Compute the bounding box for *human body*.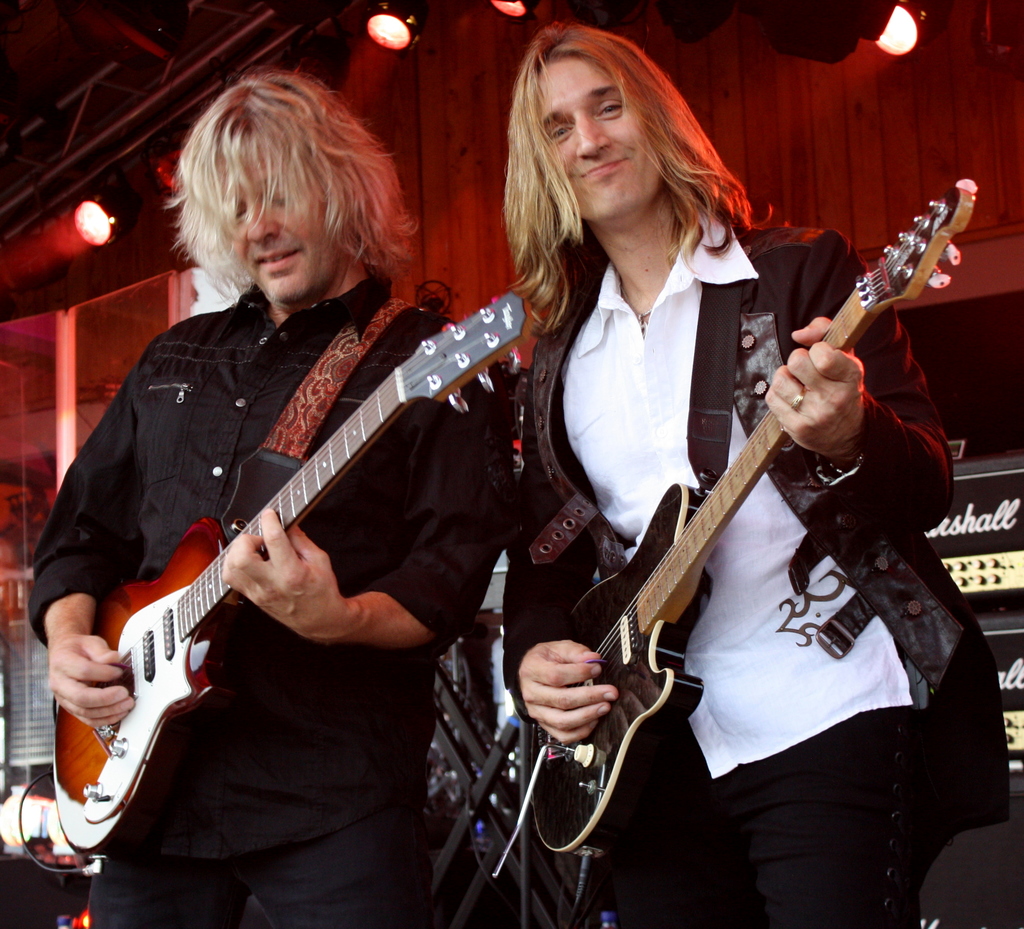
[left=500, top=57, right=948, bottom=918].
